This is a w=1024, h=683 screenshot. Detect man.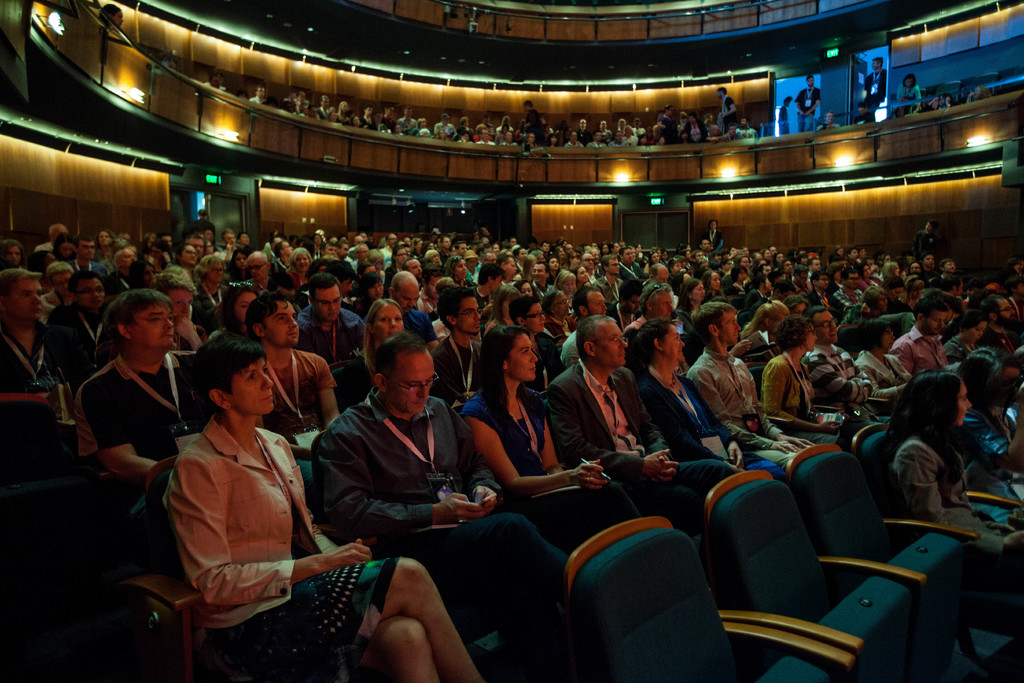
region(777, 96, 790, 134).
